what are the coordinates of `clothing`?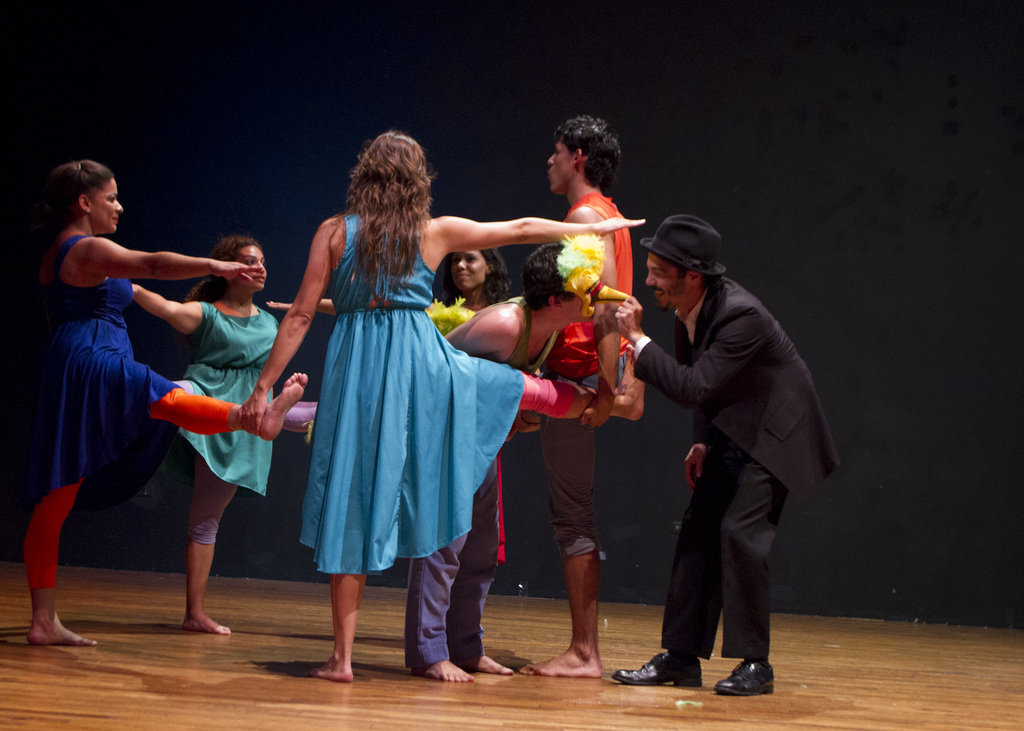
Rect(25, 232, 241, 592).
